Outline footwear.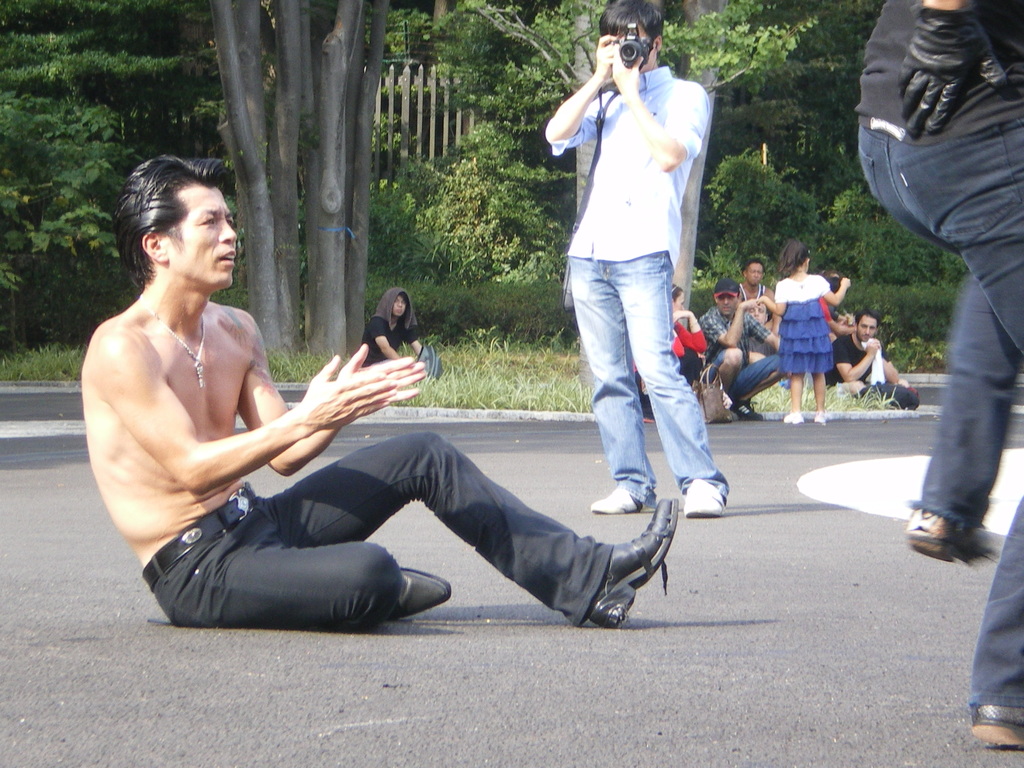
Outline: x1=902 y1=506 x2=964 y2=556.
